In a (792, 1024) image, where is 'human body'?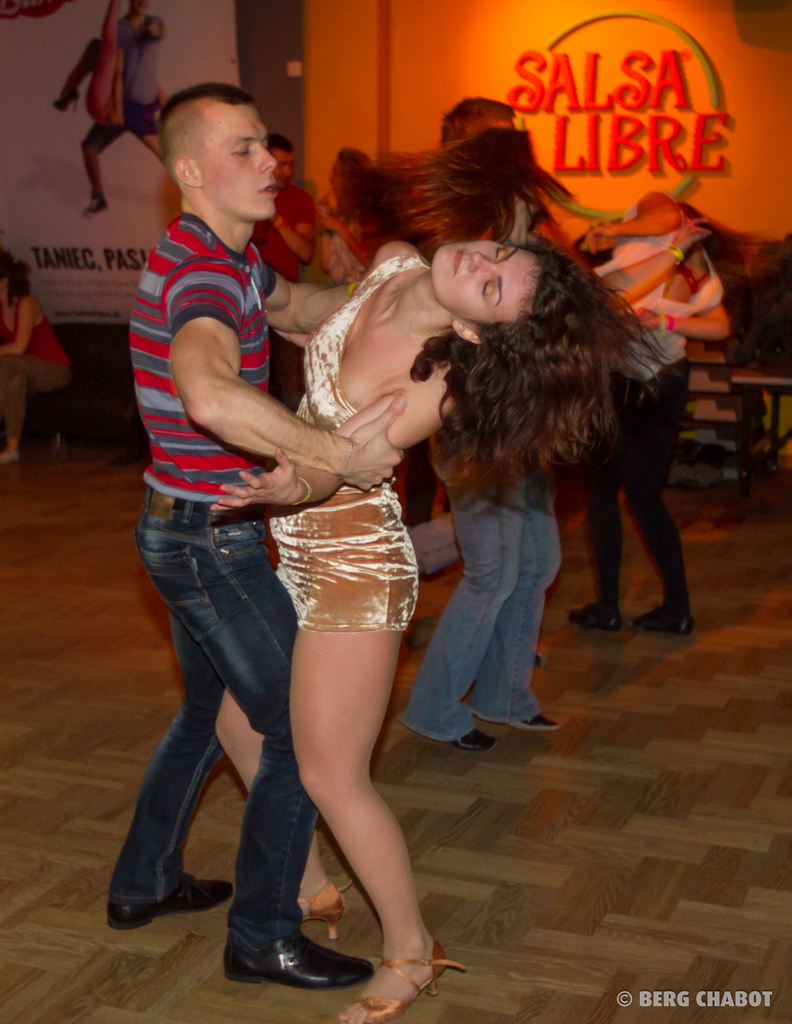
box(255, 177, 317, 273).
